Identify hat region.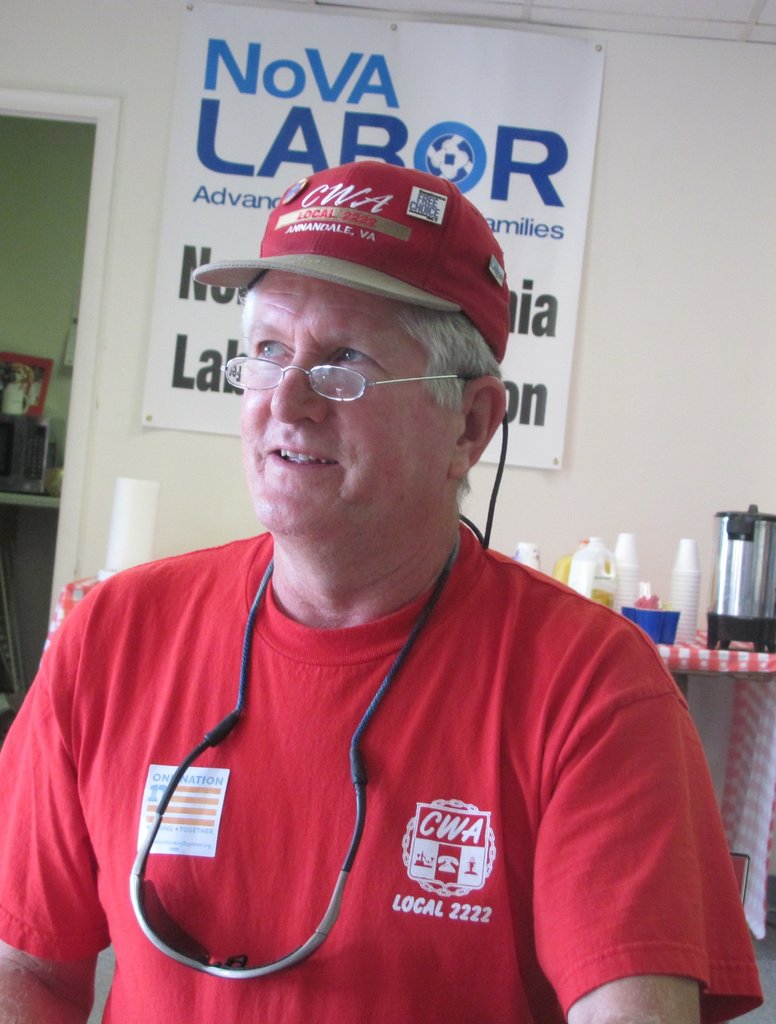
Region: 187 164 510 359.
